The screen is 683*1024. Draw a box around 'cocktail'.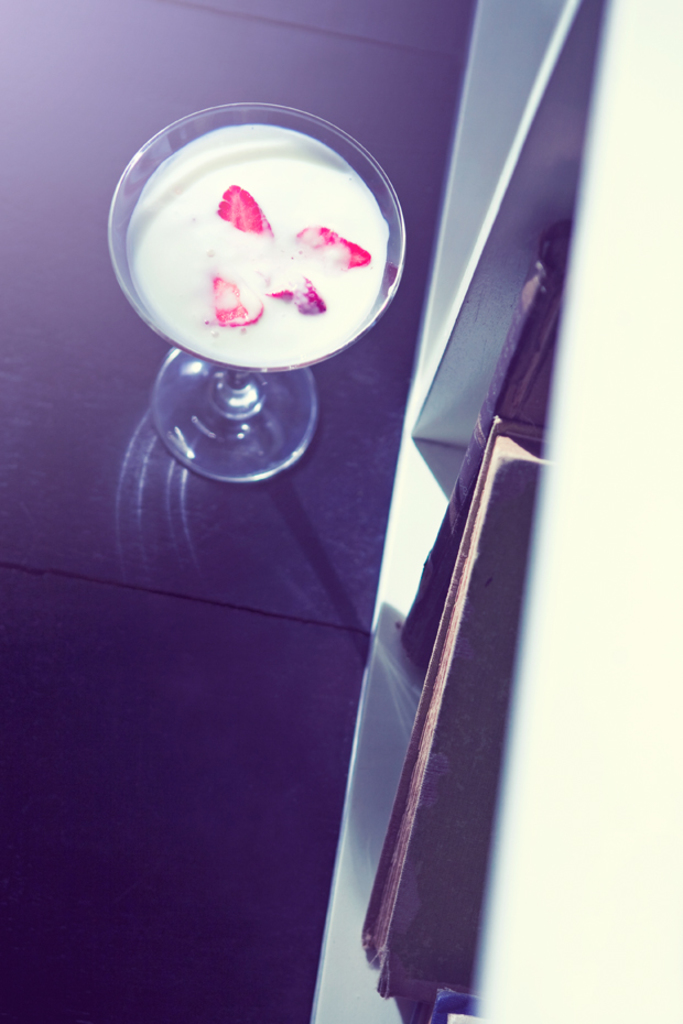
x1=100 y1=88 x2=411 y2=477.
